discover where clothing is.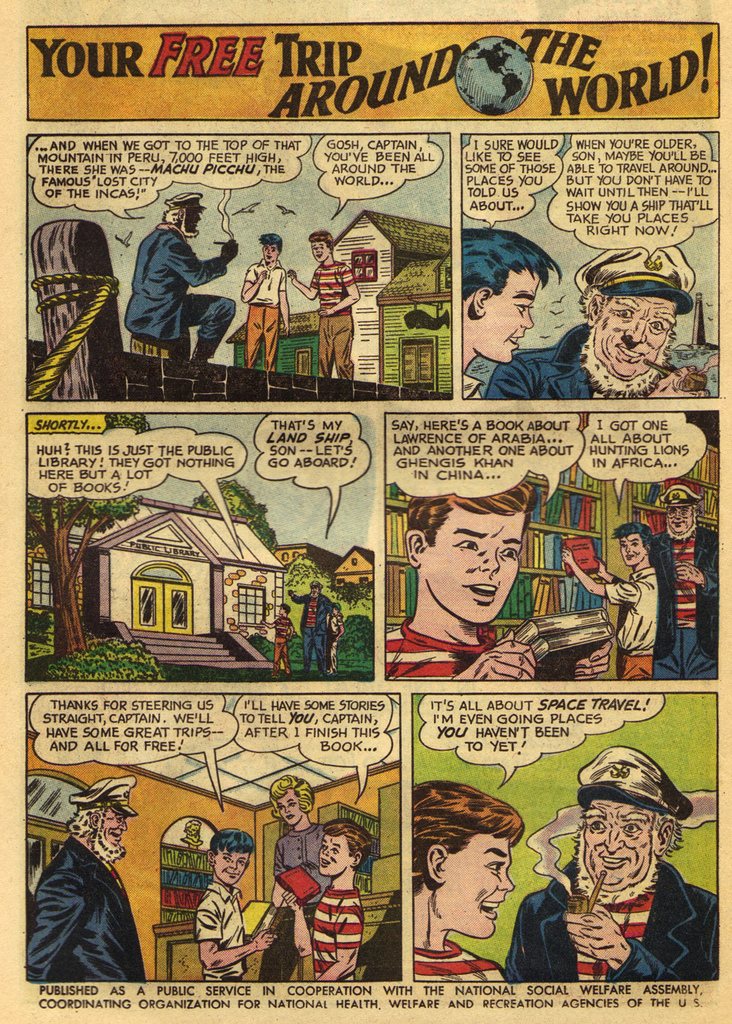
Discovered at BBox(195, 865, 242, 976).
